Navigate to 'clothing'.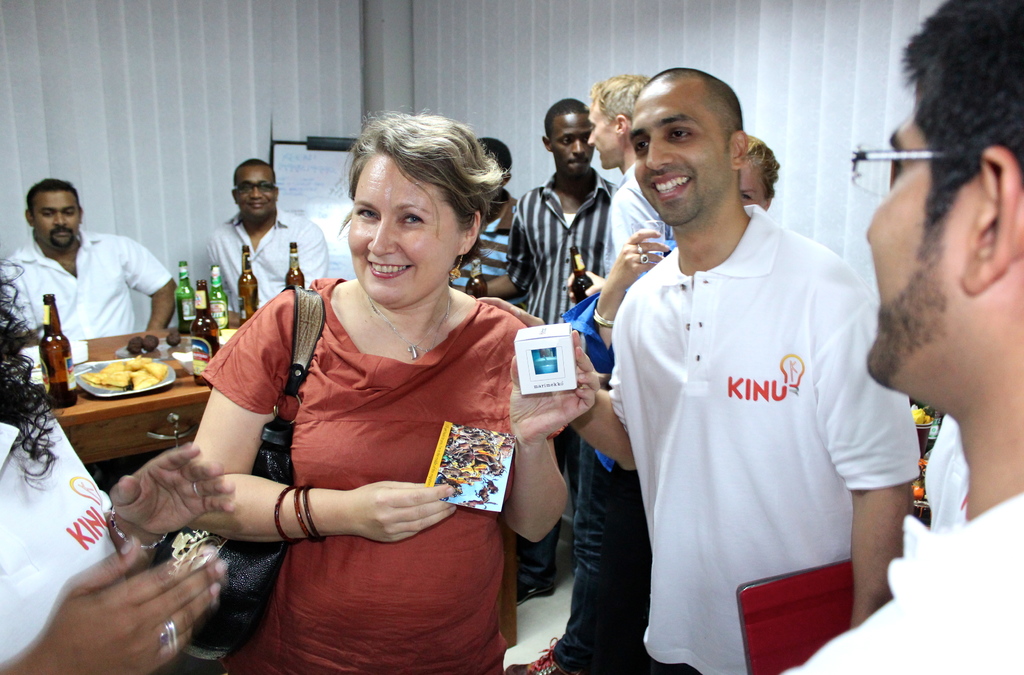
Navigation target: (x1=502, y1=163, x2=623, y2=594).
